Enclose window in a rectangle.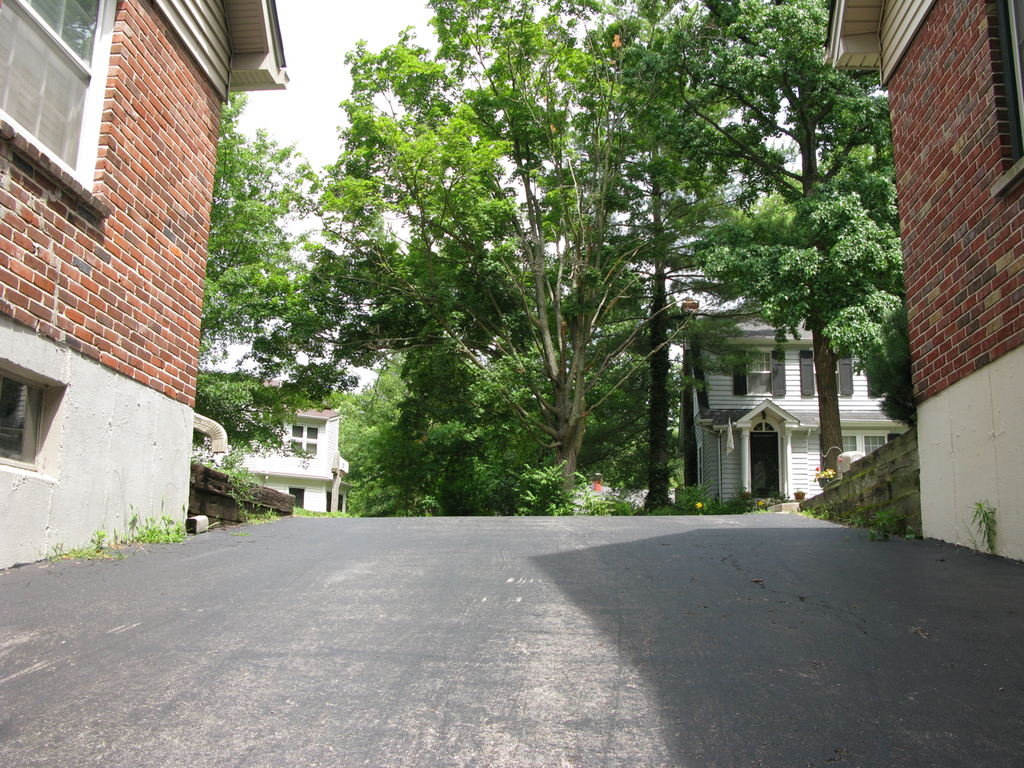
select_region(731, 348, 789, 398).
